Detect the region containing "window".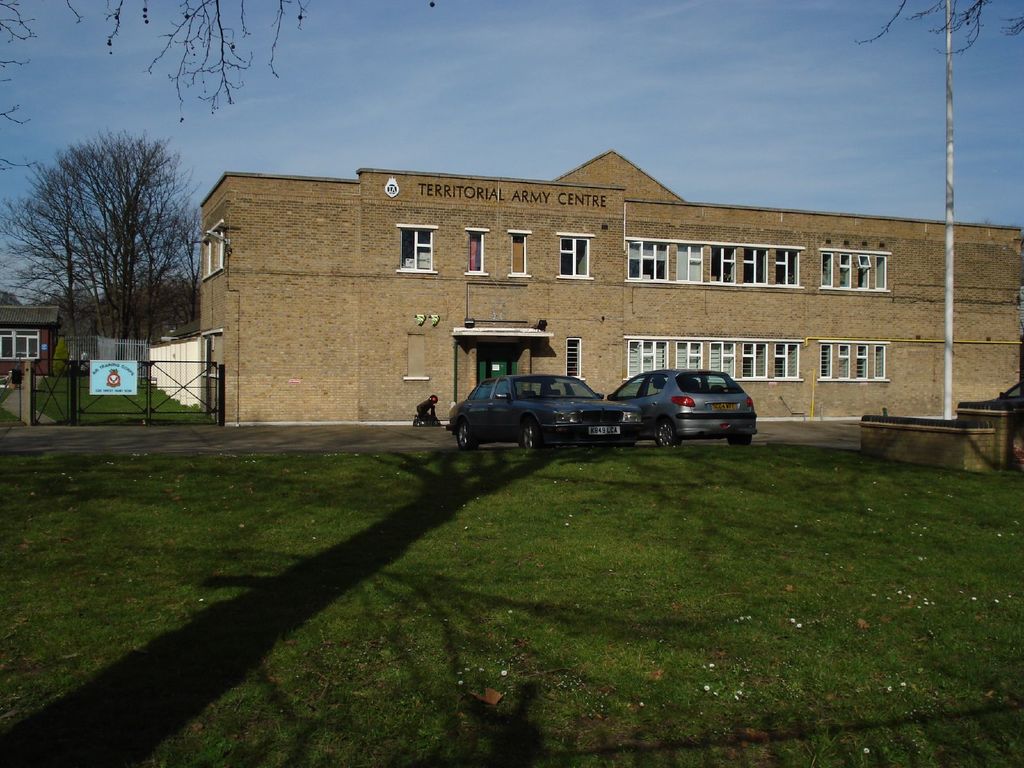
detection(773, 249, 799, 284).
